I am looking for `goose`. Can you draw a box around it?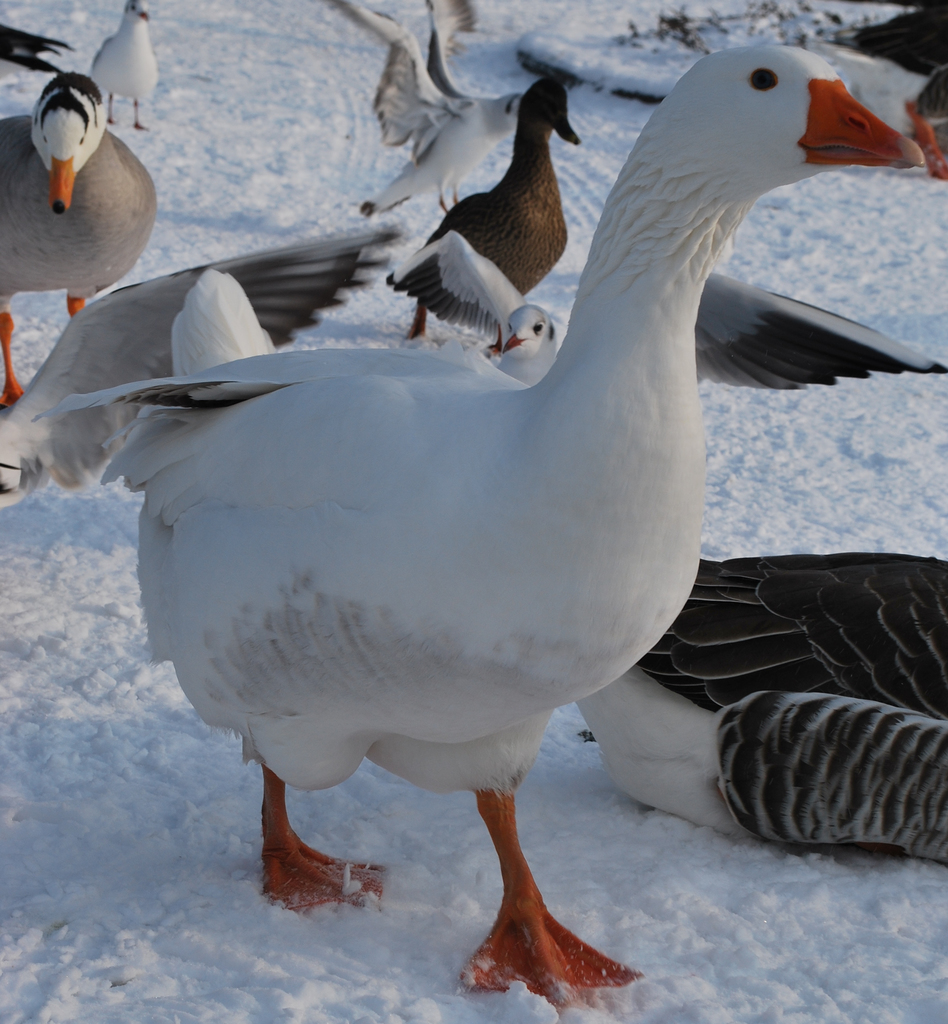
Sure, the bounding box is <bbox>97, 3, 159, 134</bbox>.
